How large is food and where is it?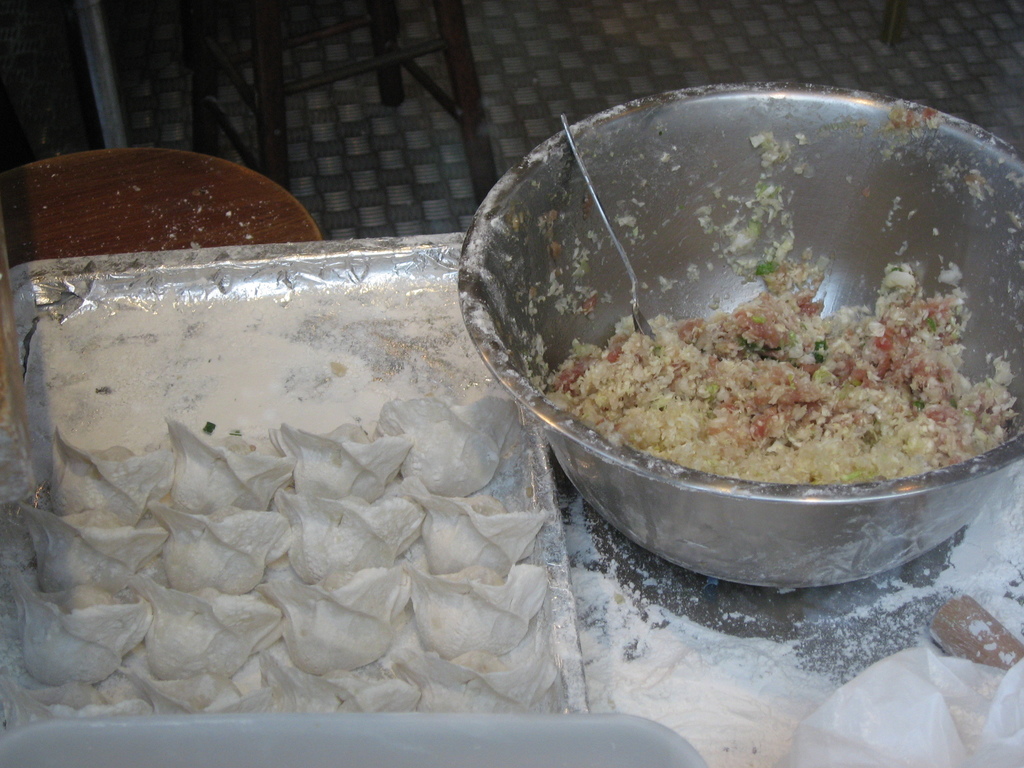
Bounding box: x1=261, y1=579, x2=412, y2=669.
